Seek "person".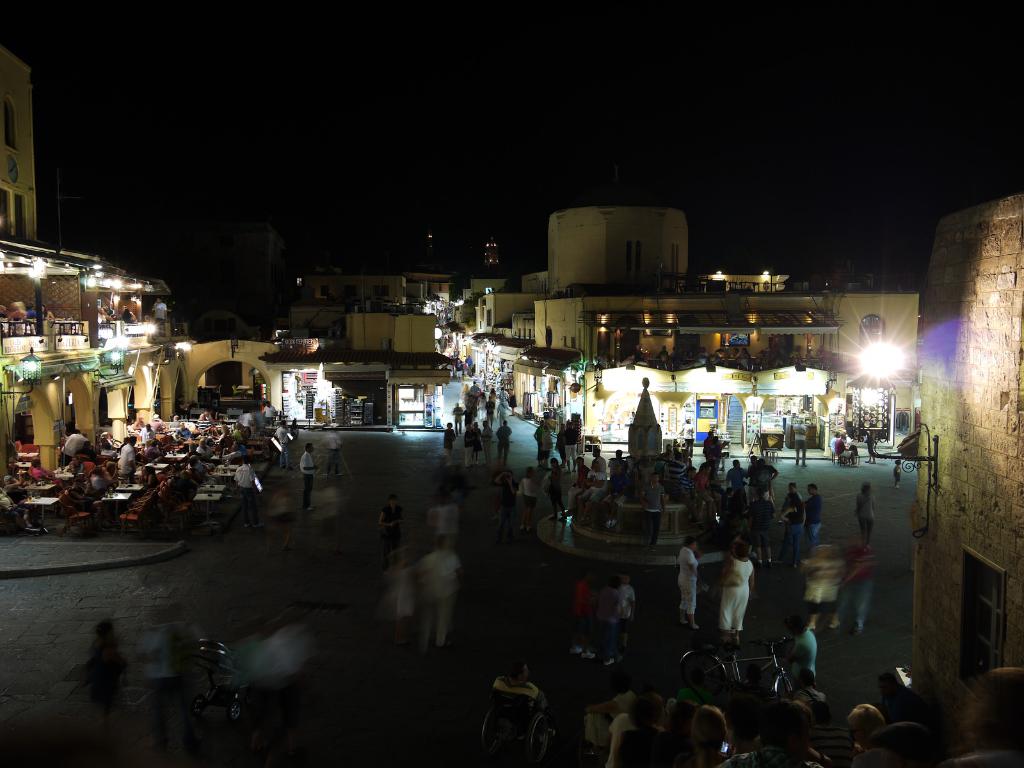
select_region(673, 536, 701, 623).
